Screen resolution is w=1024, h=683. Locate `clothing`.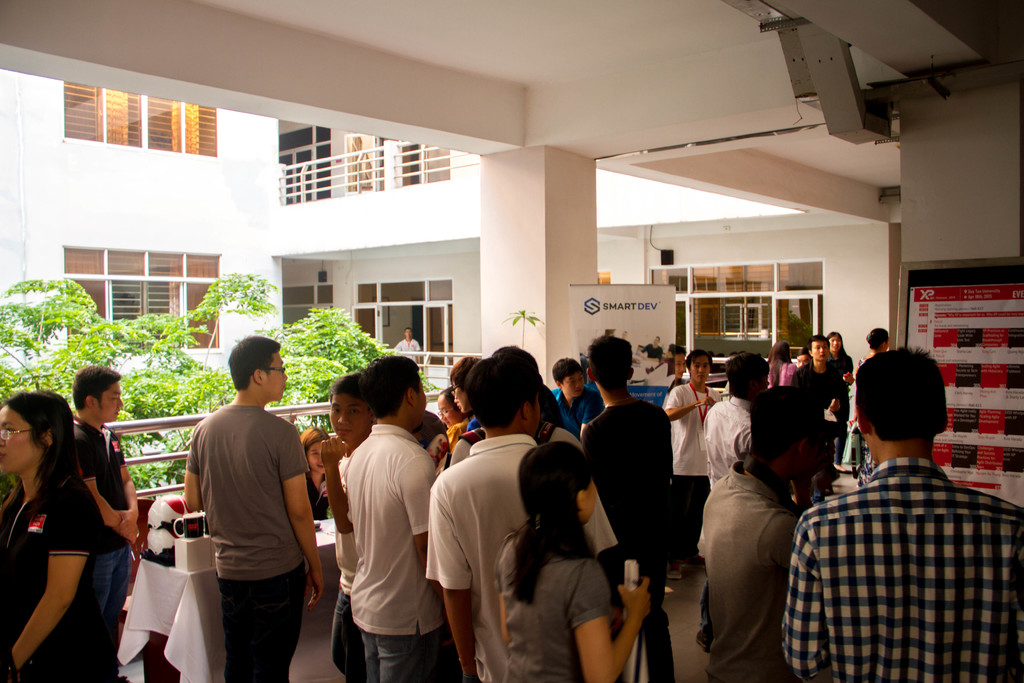
crop(472, 422, 483, 454).
